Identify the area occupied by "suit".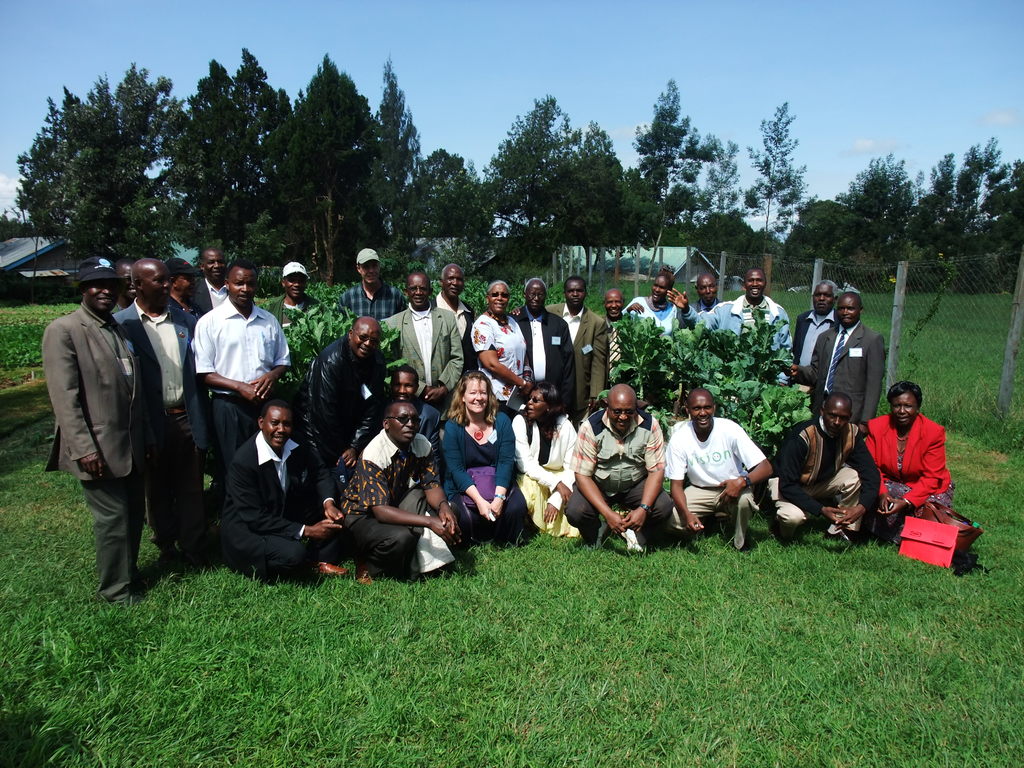
Area: 380:316:461:403.
